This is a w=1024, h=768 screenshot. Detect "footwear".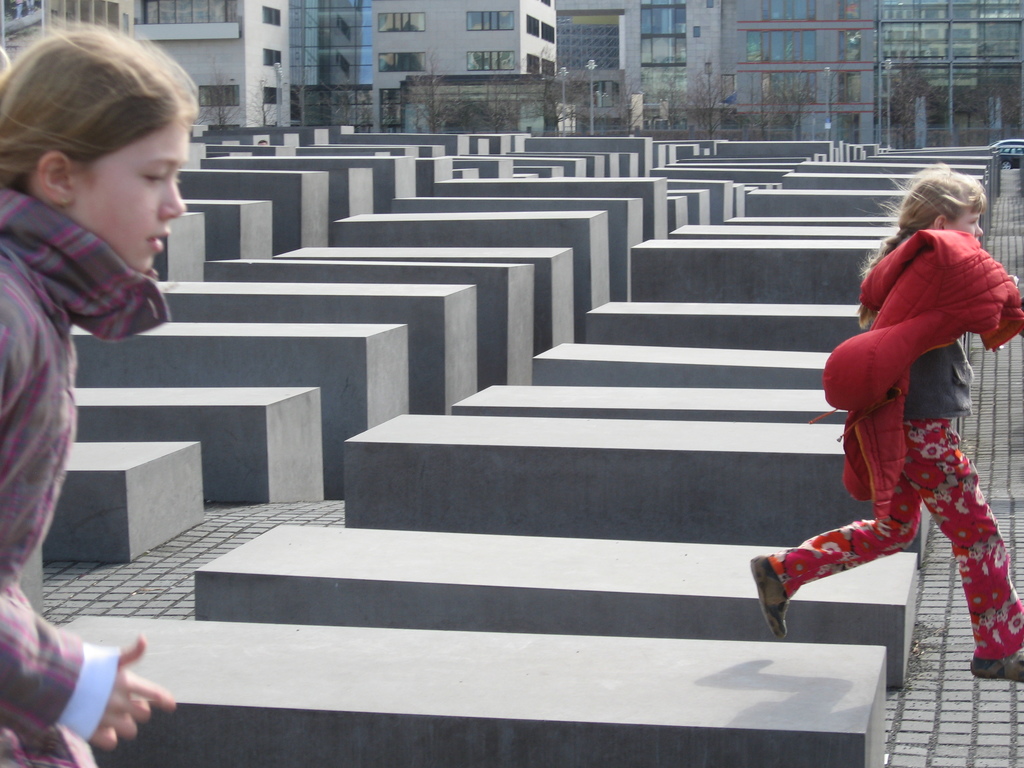
x1=970, y1=653, x2=1023, y2=681.
